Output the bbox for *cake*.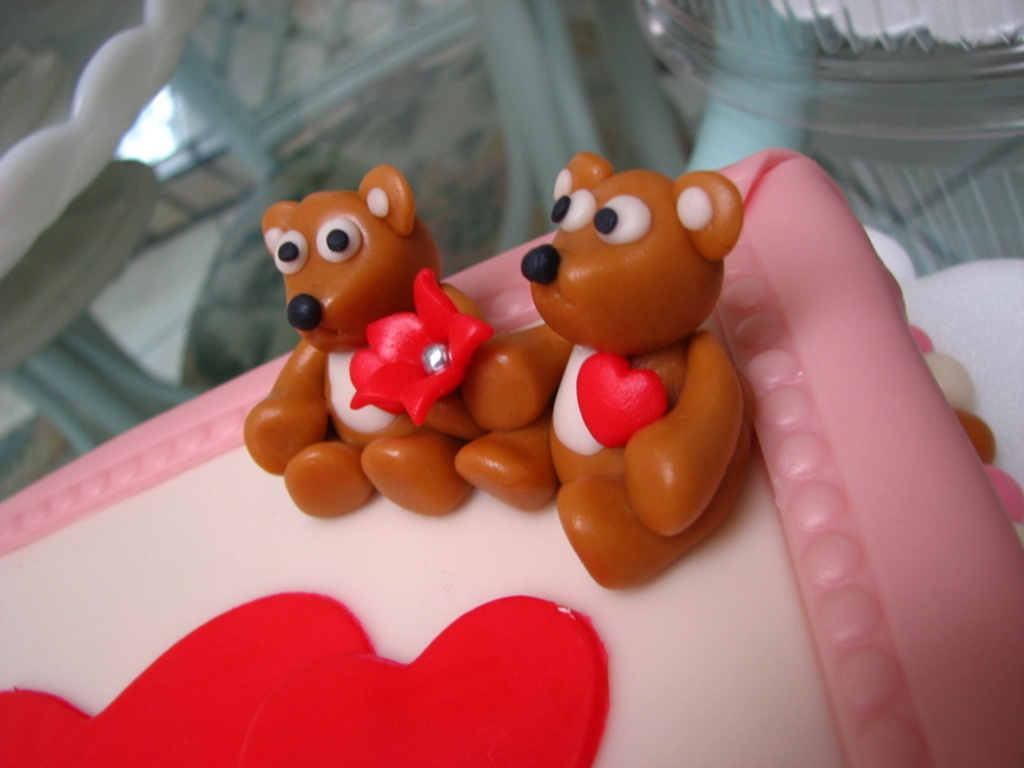
{"x1": 14, "y1": 140, "x2": 1023, "y2": 767}.
